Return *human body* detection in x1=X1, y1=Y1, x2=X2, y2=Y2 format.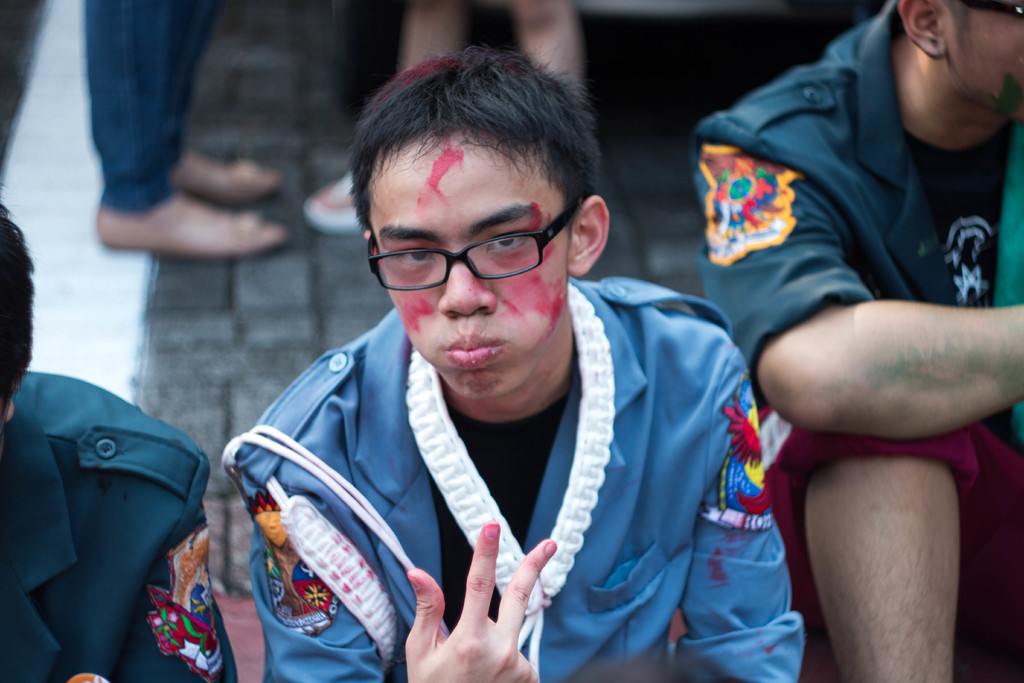
x1=80, y1=0, x2=287, y2=259.
